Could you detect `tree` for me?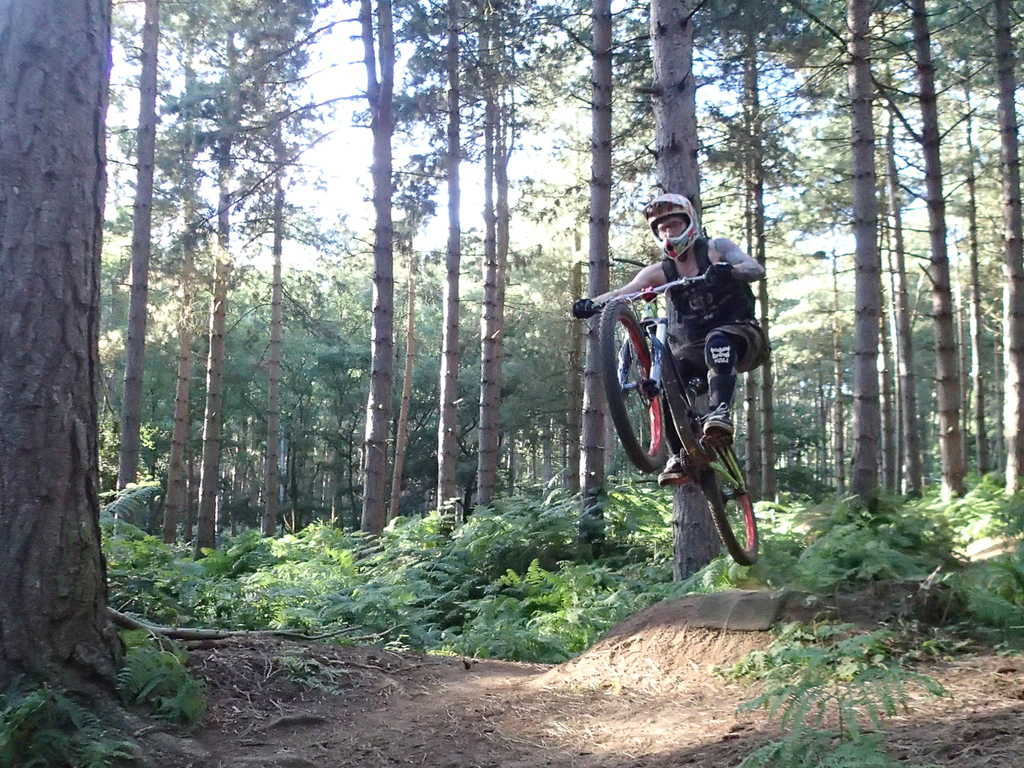
Detection result: {"x1": 756, "y1": 0, "x2": 790, "y2": 494}.
